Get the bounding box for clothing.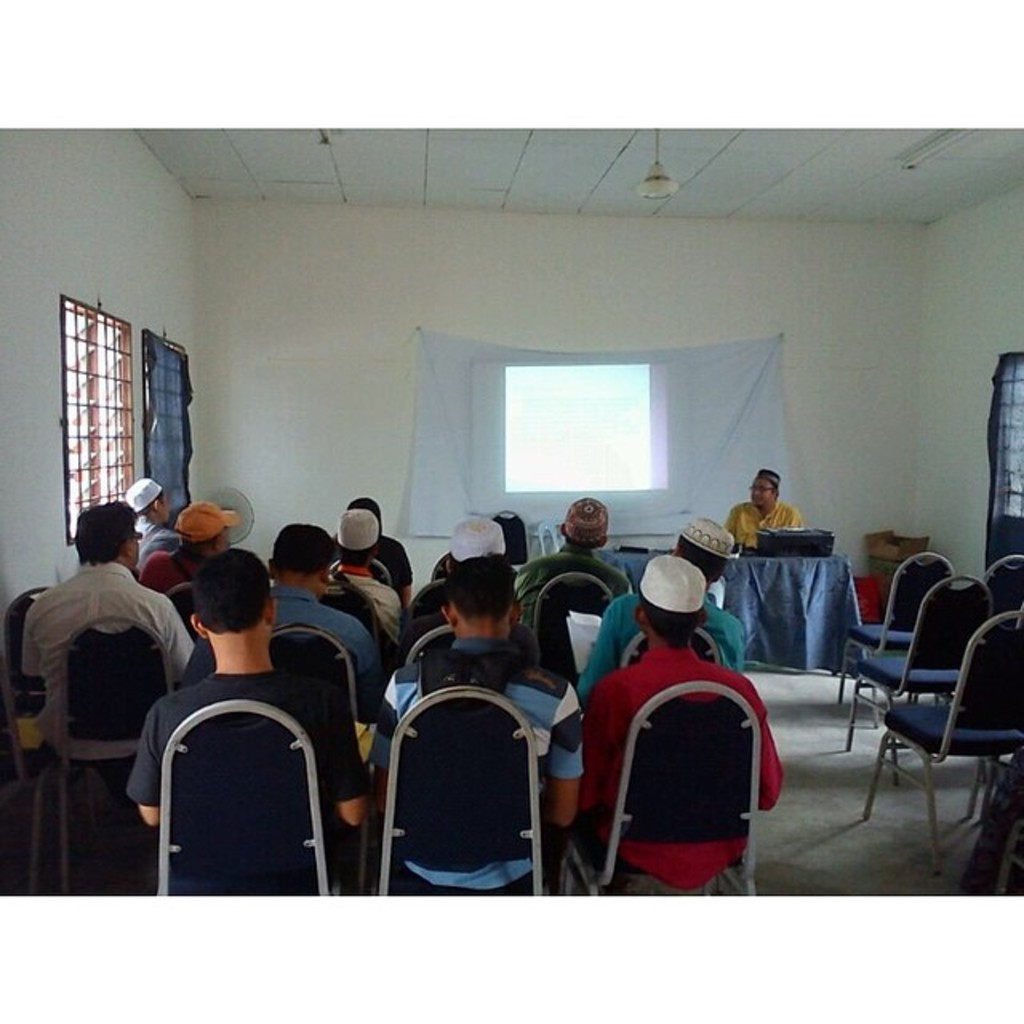
[586, 590, 784, 898].
